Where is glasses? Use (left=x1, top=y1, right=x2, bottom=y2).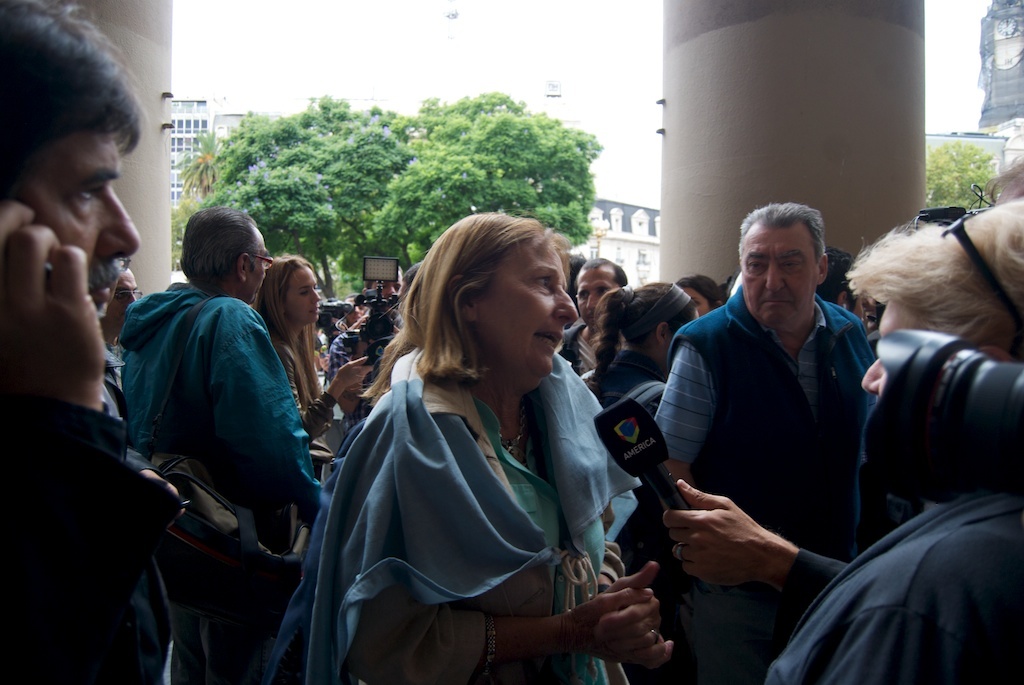
(left=246, top=248, right=271, bottom=273).
